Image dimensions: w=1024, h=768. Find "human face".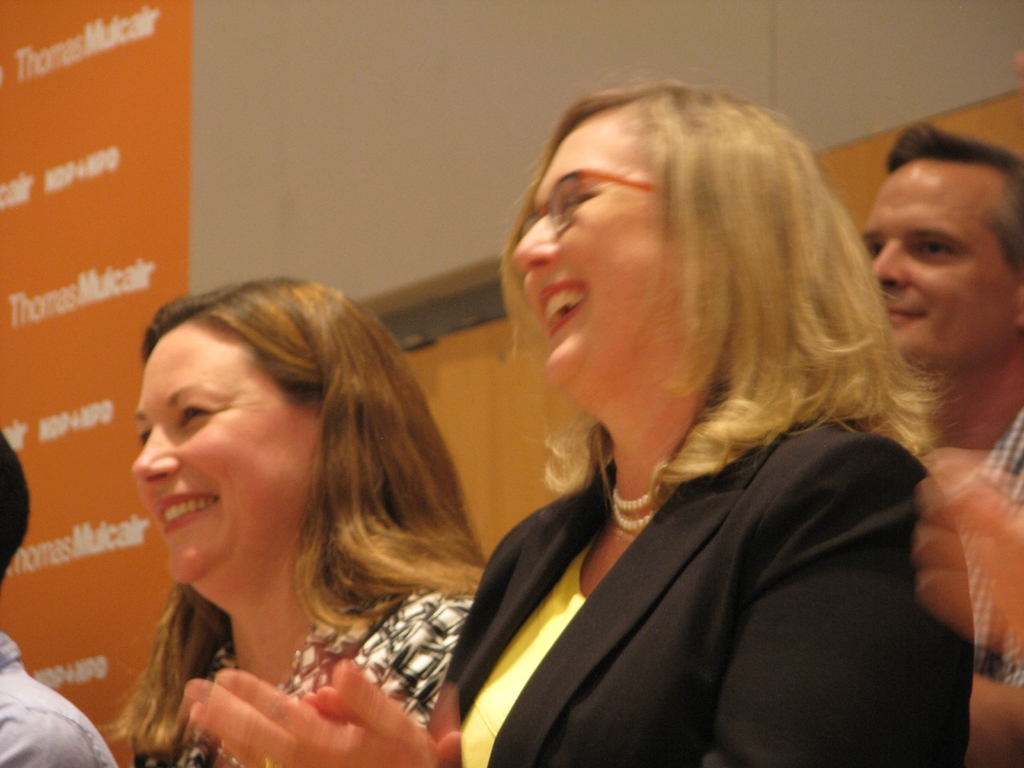
Rect(864, 159, 1021, 367).
